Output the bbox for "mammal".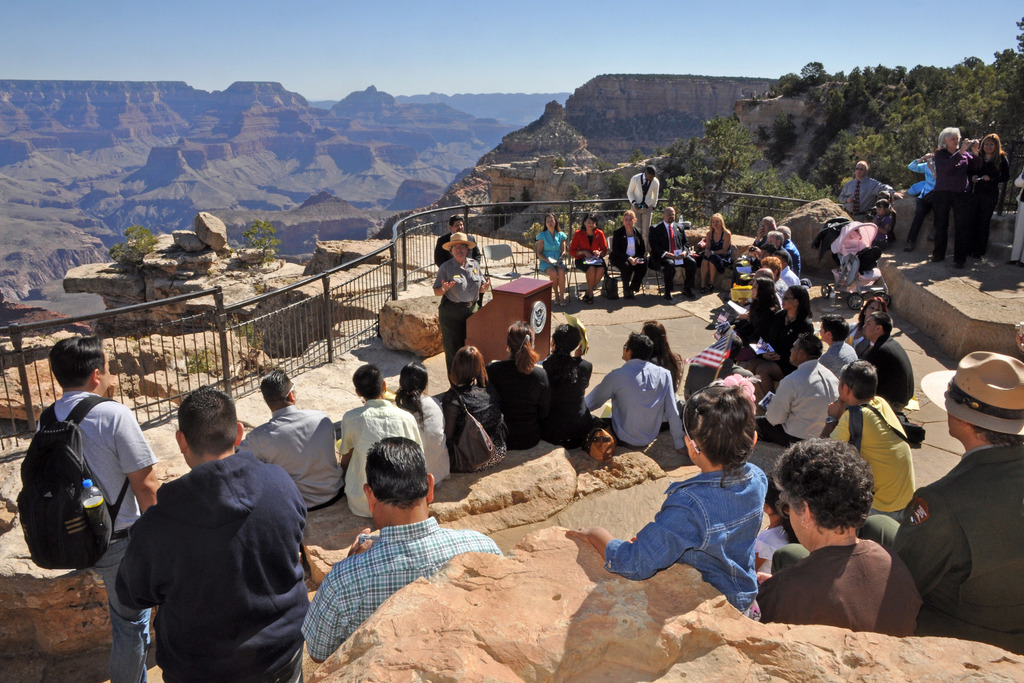
854:343:1023:657.
